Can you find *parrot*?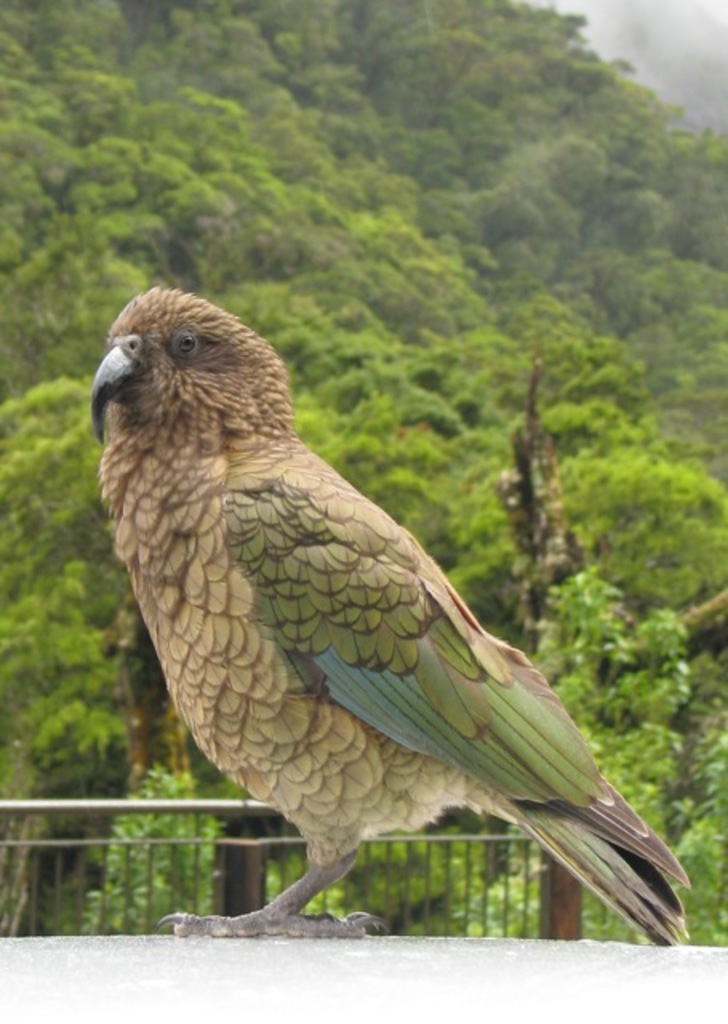
Yes, bounding box: <region>88, 286, 691, 942</region>.
